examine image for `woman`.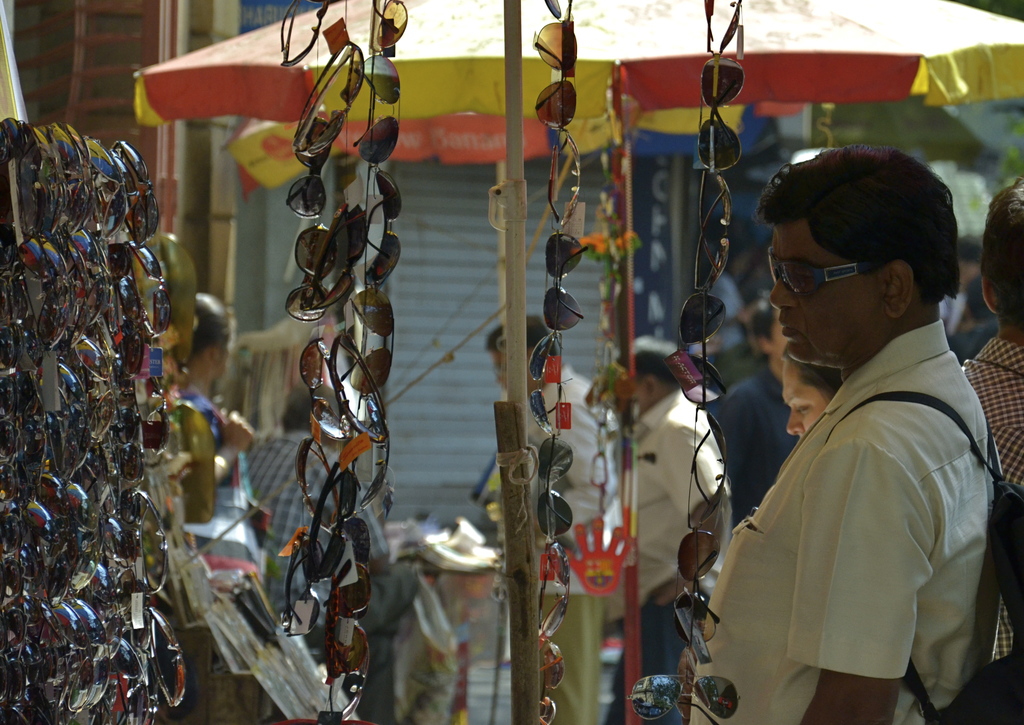
Examination result: {"x1": 771, "y1": 339, "x2": 839, "y2": 441}.
